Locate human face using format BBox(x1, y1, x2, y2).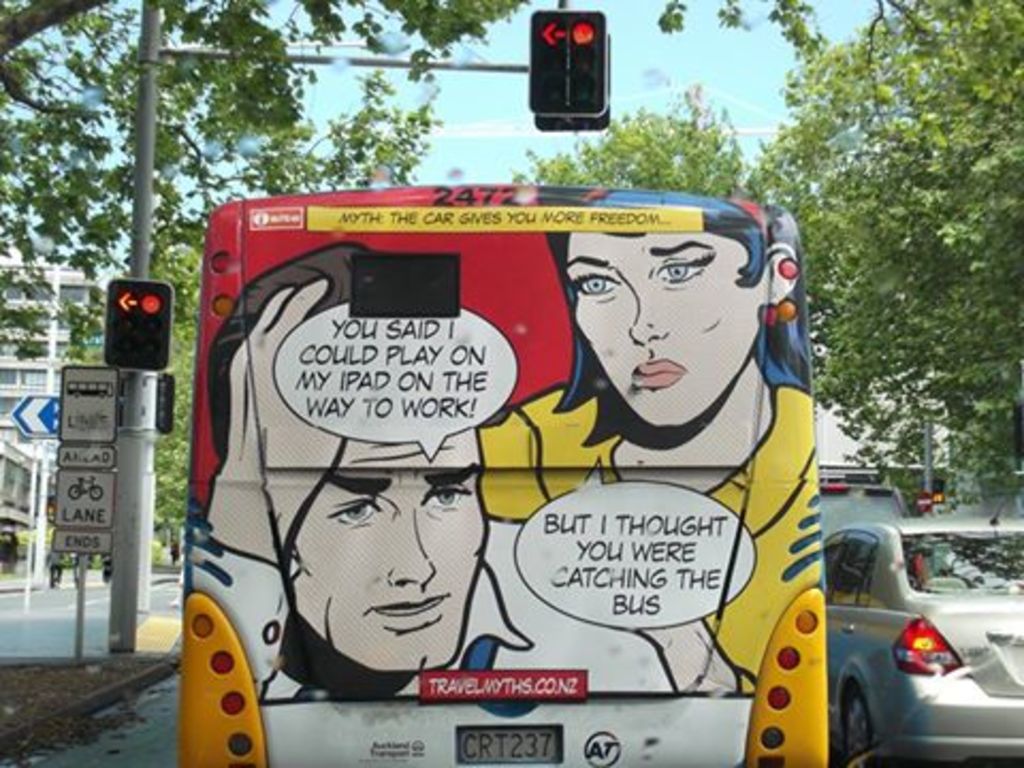
BBox(574, 228, 762, 433).
